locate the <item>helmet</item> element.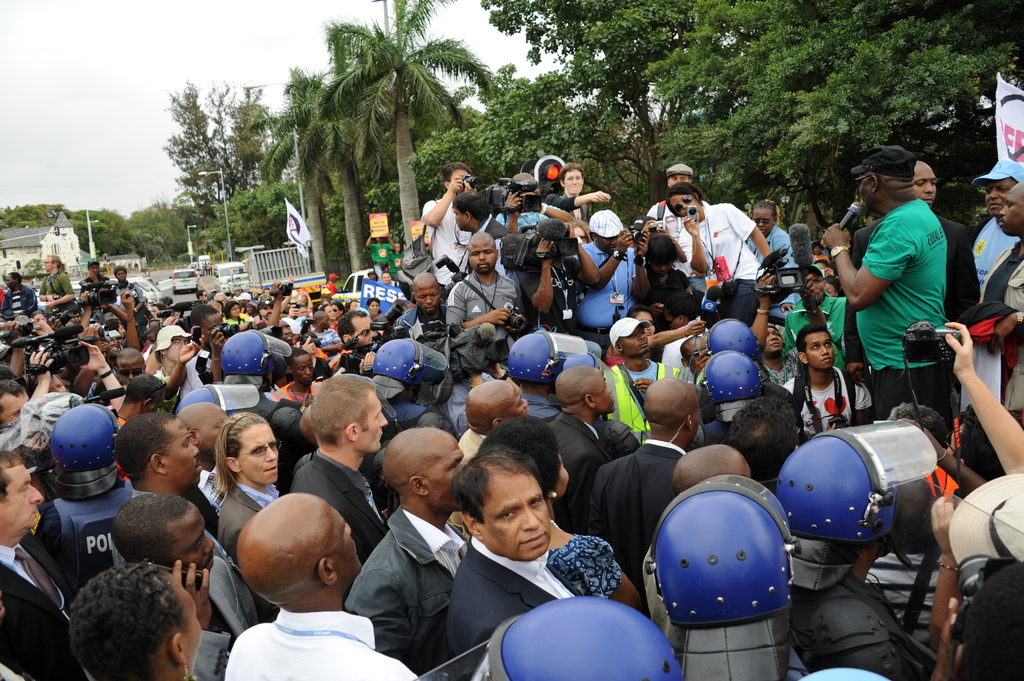
Element bbox: BBox(31, 415, 112, 510).
